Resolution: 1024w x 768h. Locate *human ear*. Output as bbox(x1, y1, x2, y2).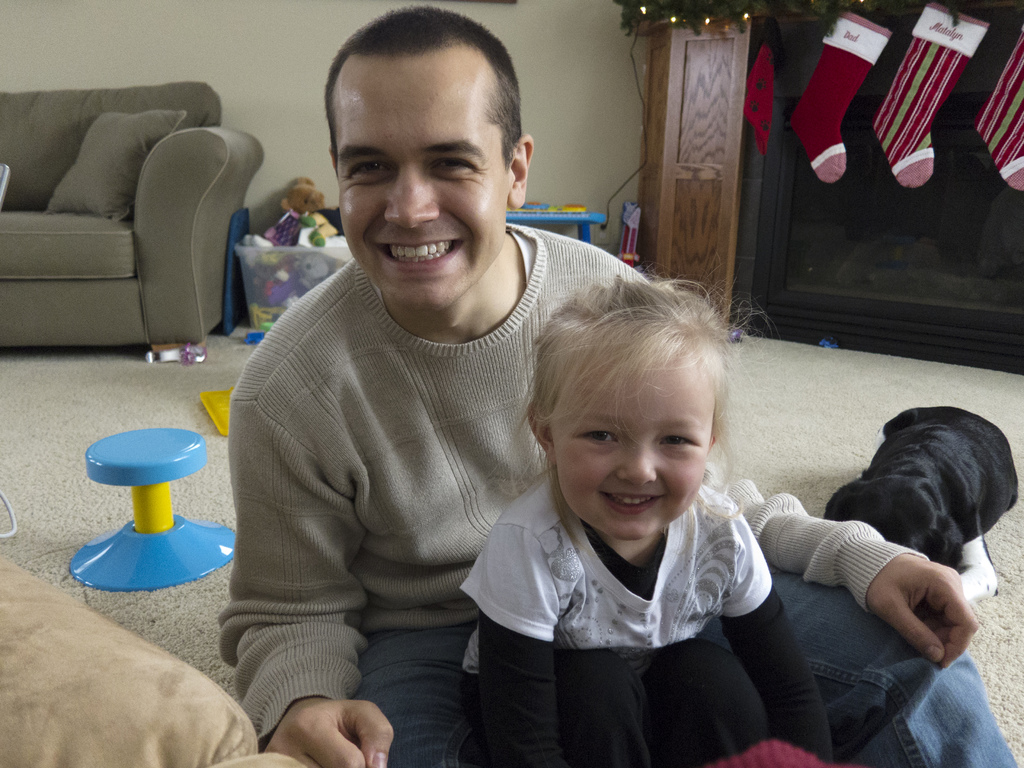
bbox(328, 143, 337, 175).
